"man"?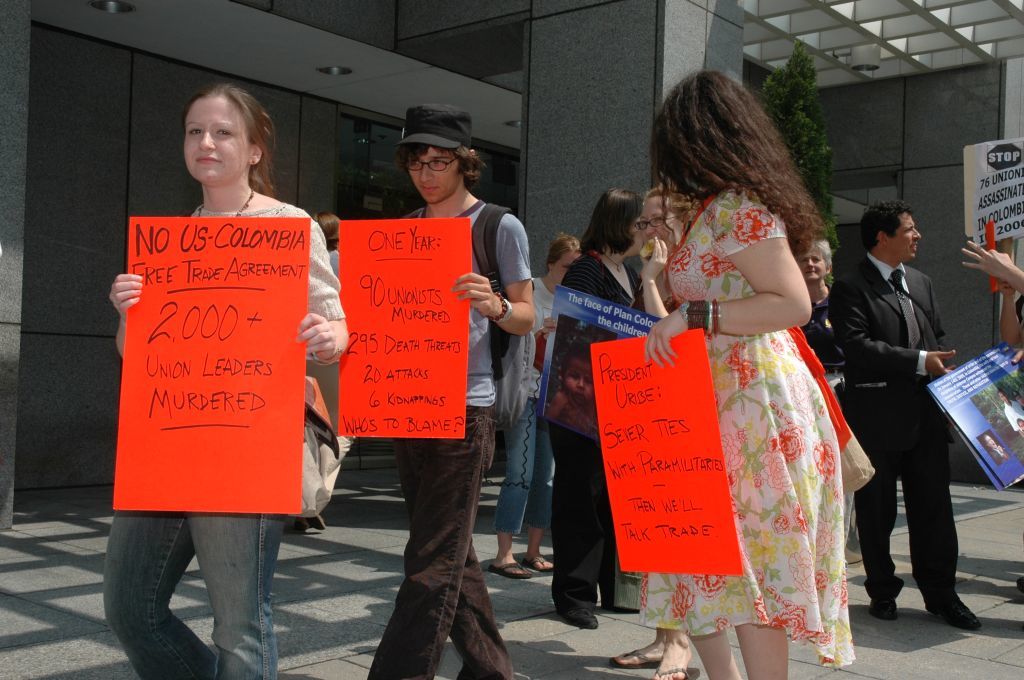
BBox(364, 106, 538, 679)
